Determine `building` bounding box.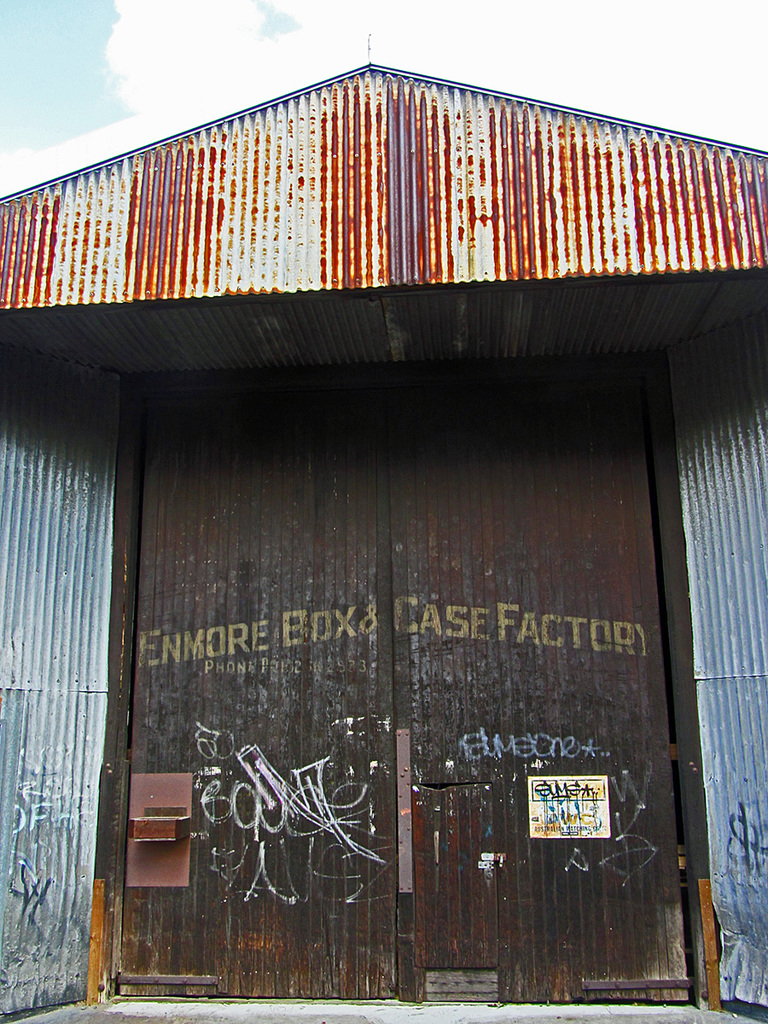
Determined: <bbox>0, 58, 767, 1023</bbox>.
